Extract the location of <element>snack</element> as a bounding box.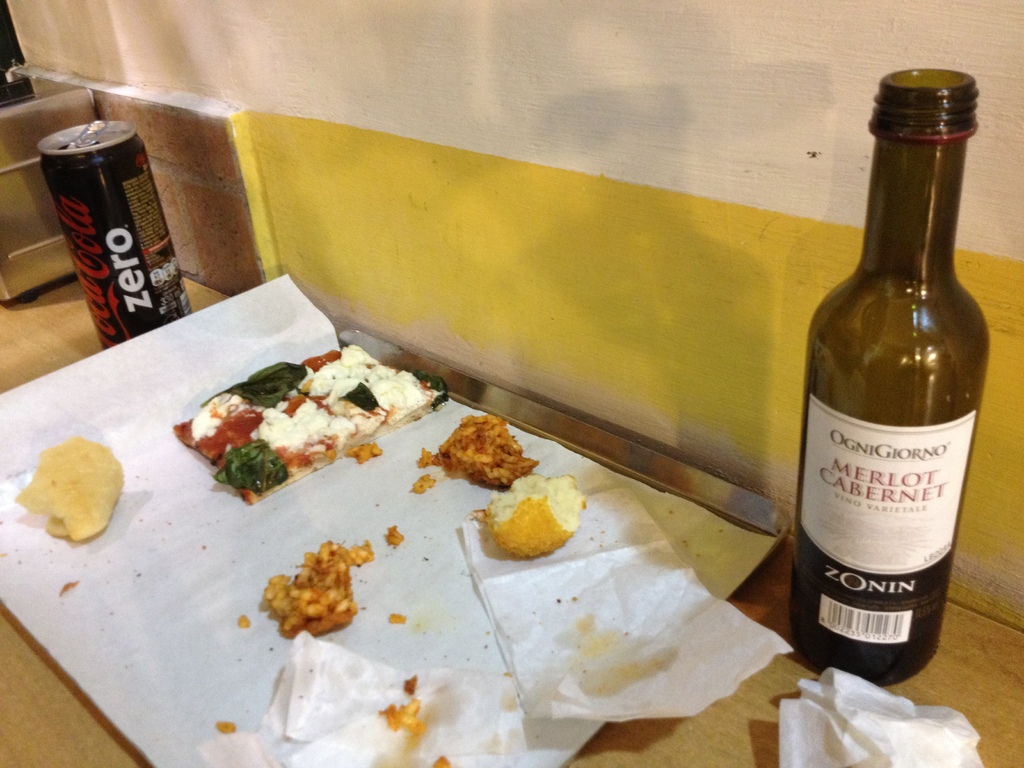
{"x1": 266, "y1": 535, "x2": 369, "y2": 637}.
